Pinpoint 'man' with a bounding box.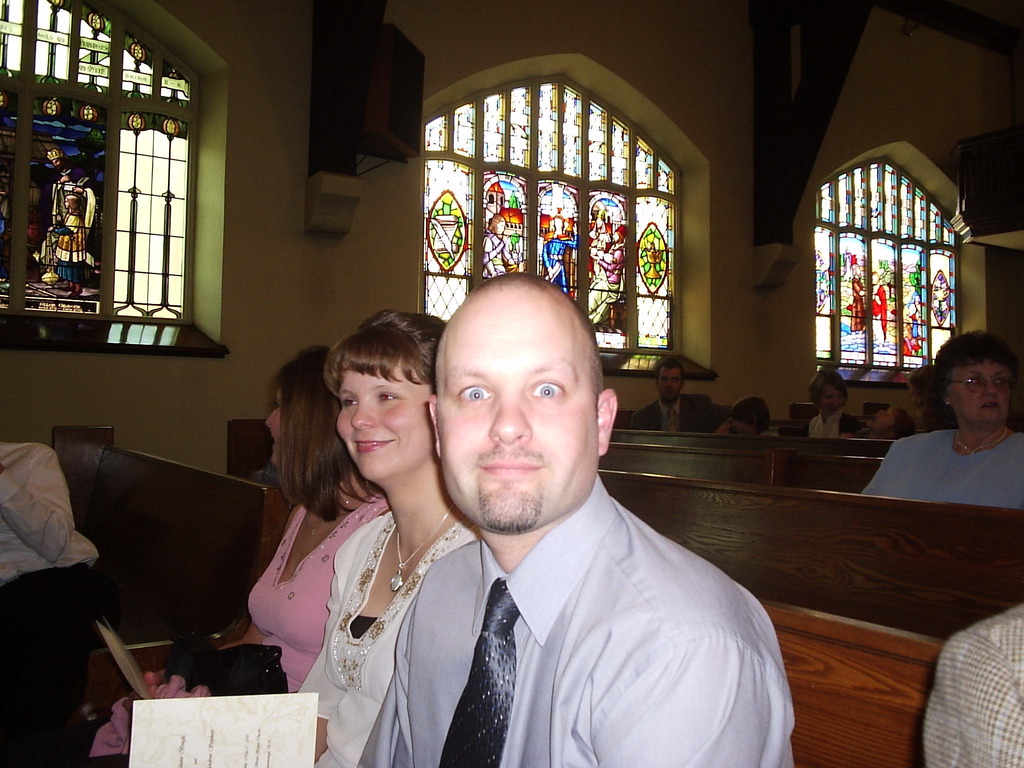
box=[370, 268, 788, 767].
